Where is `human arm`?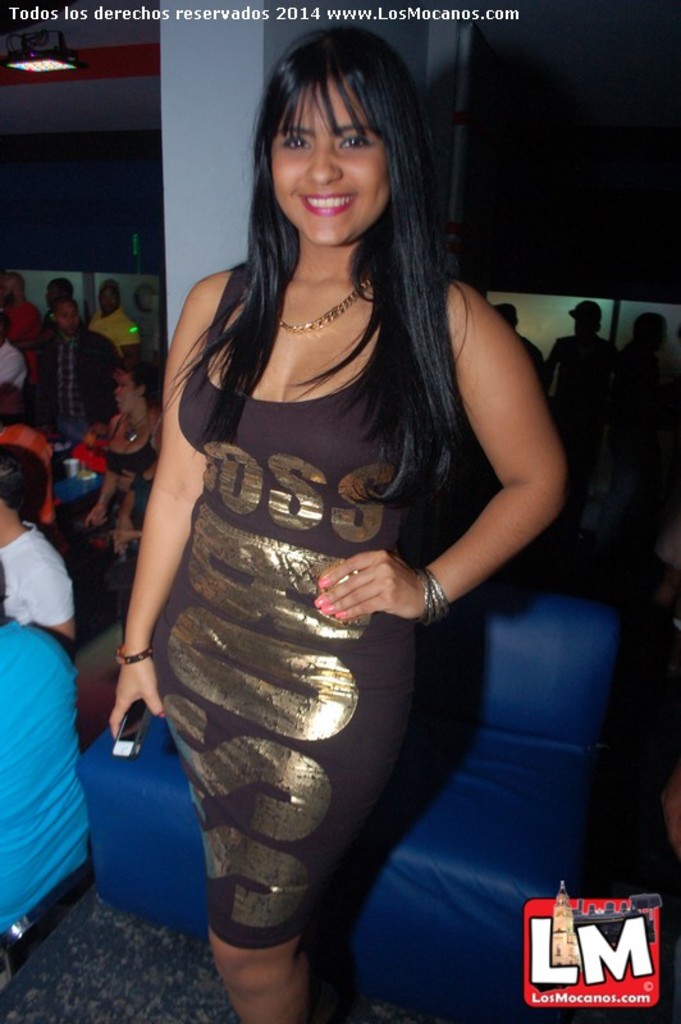
bbox=(0, 347, 19, 410).
